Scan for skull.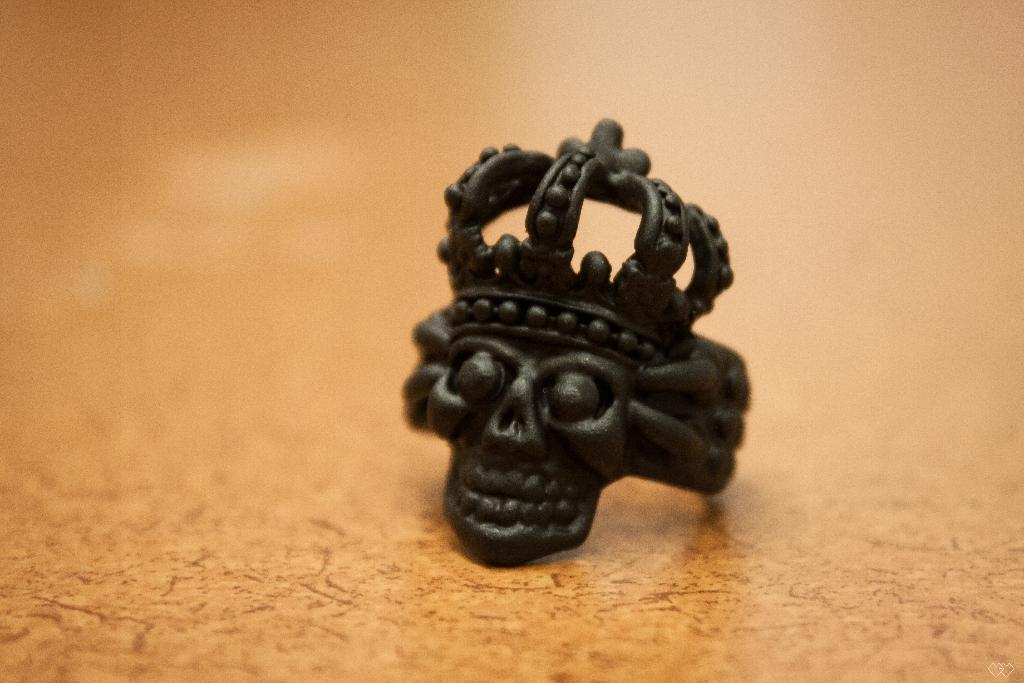
Scan result: (413,131,753,582).
